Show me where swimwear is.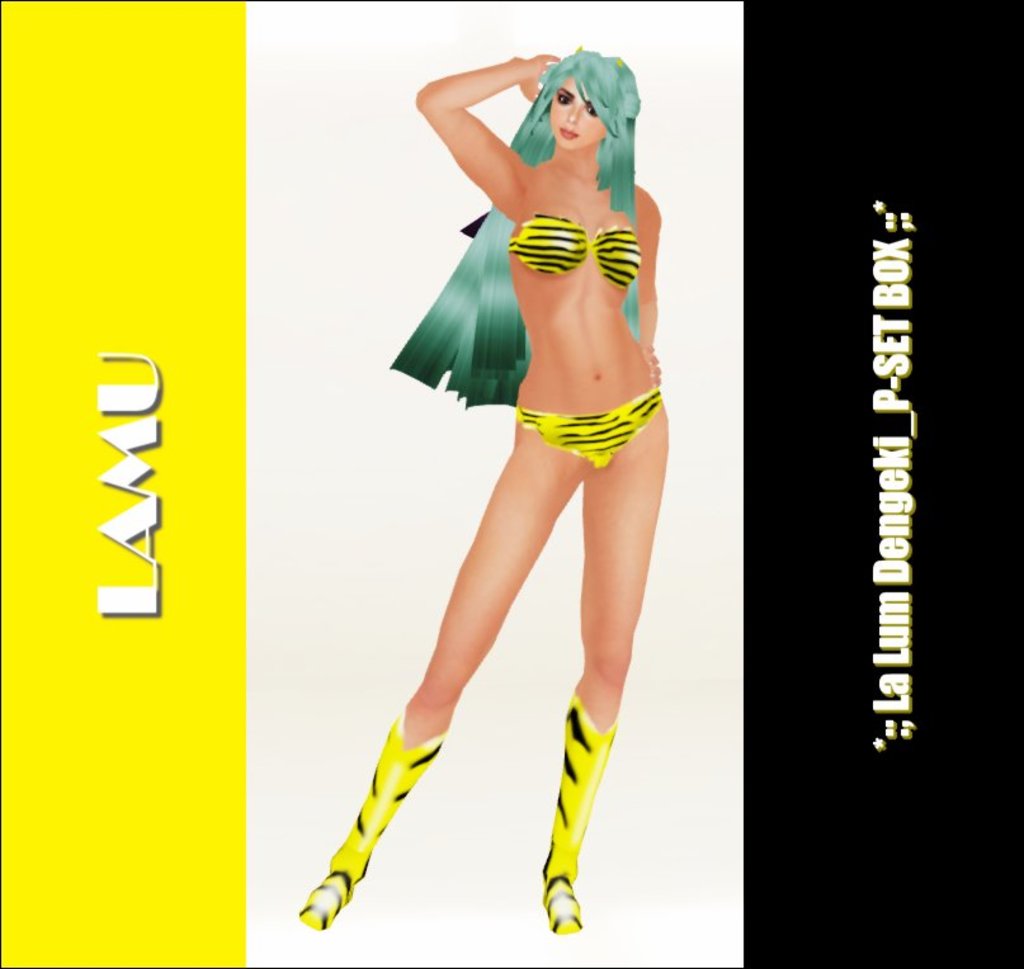
swimwear is at (left=519, top=383, right=671, bottom=471).
